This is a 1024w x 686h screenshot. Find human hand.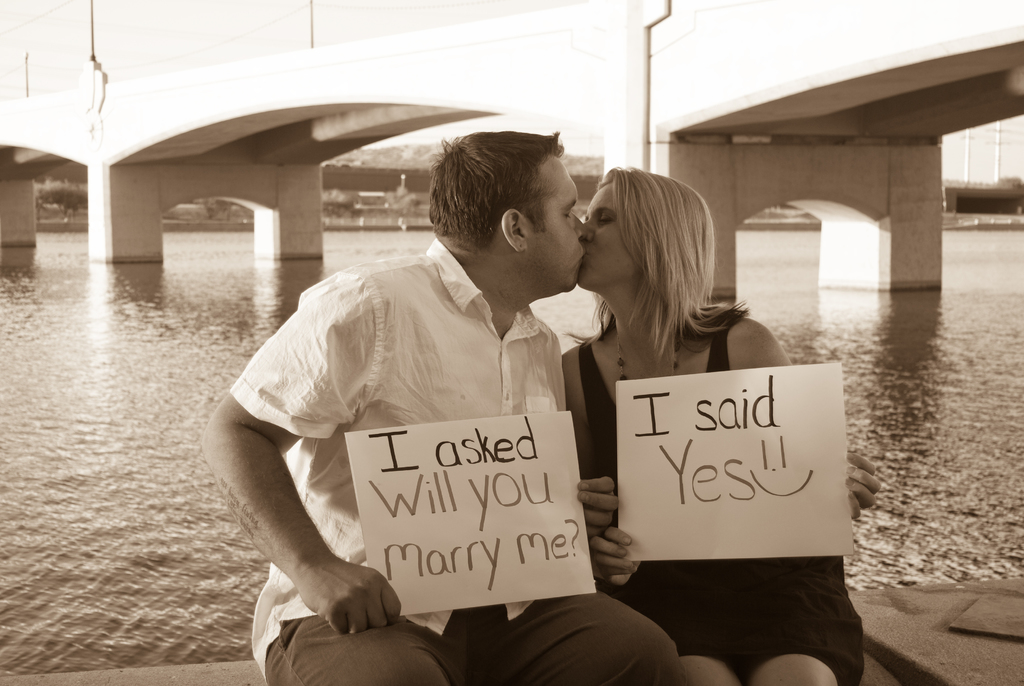
Bounding box: bbox=(589, 523, 643, 587).
